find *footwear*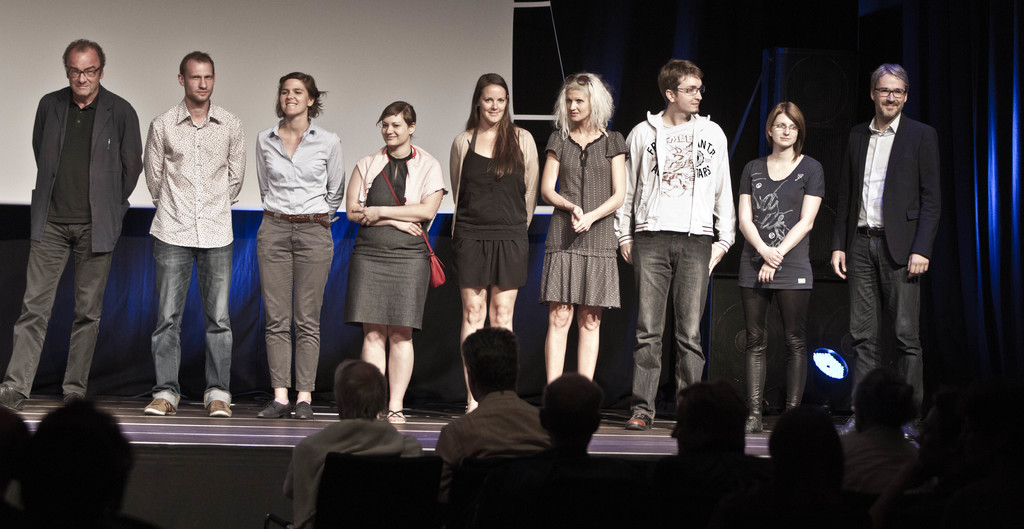
0, 385, 26, 412
